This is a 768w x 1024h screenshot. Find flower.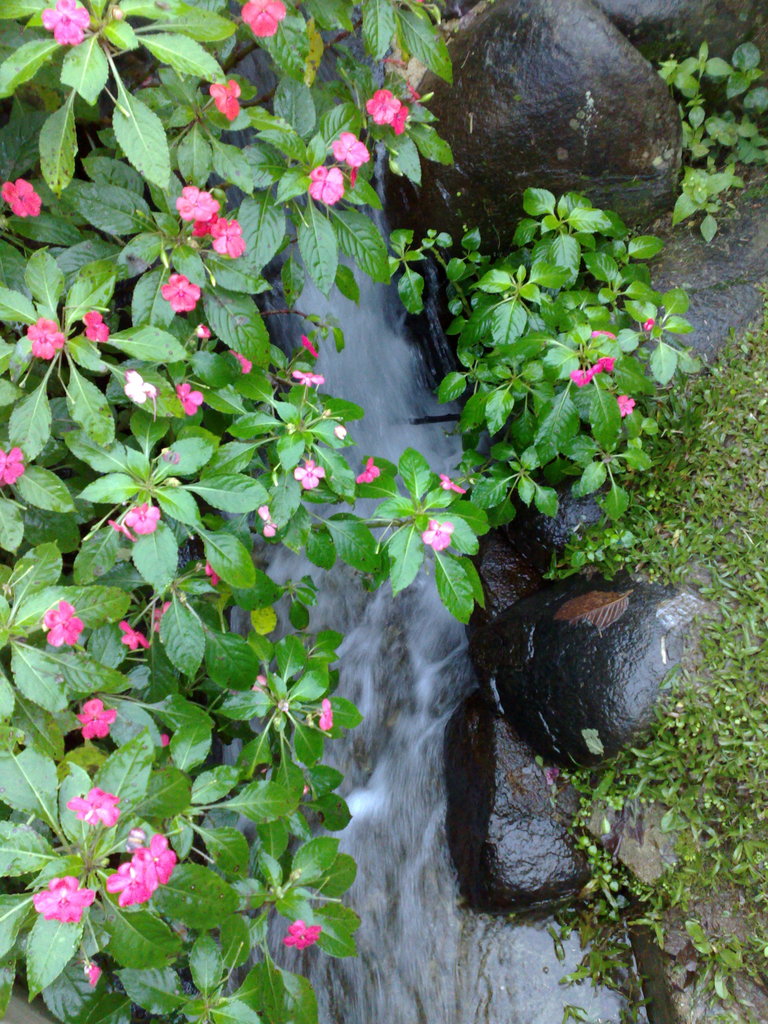
Bounding box: [left=438, top=470, right=468, bottom=500].
